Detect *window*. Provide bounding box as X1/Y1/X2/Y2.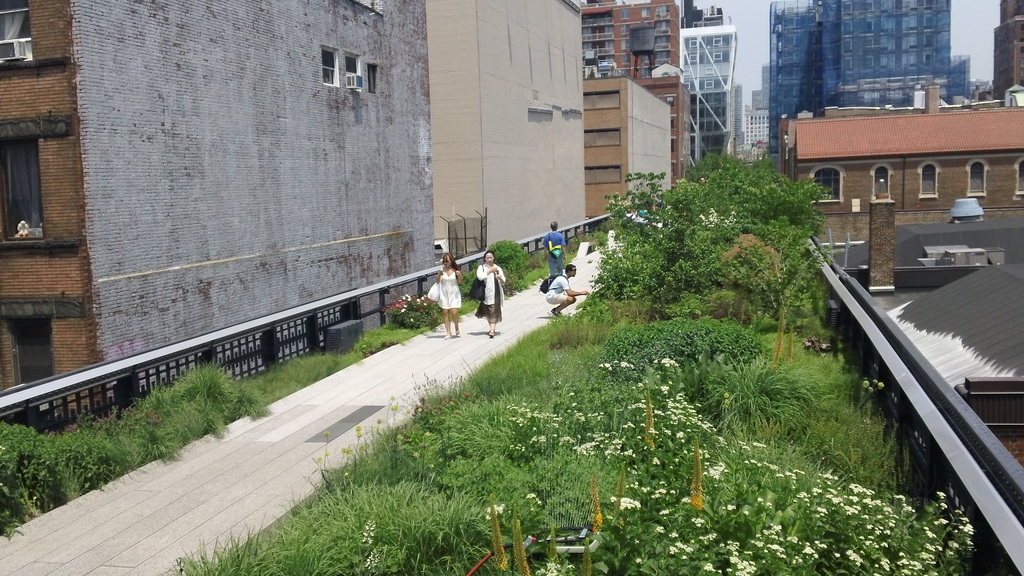
712/59/725/72.
